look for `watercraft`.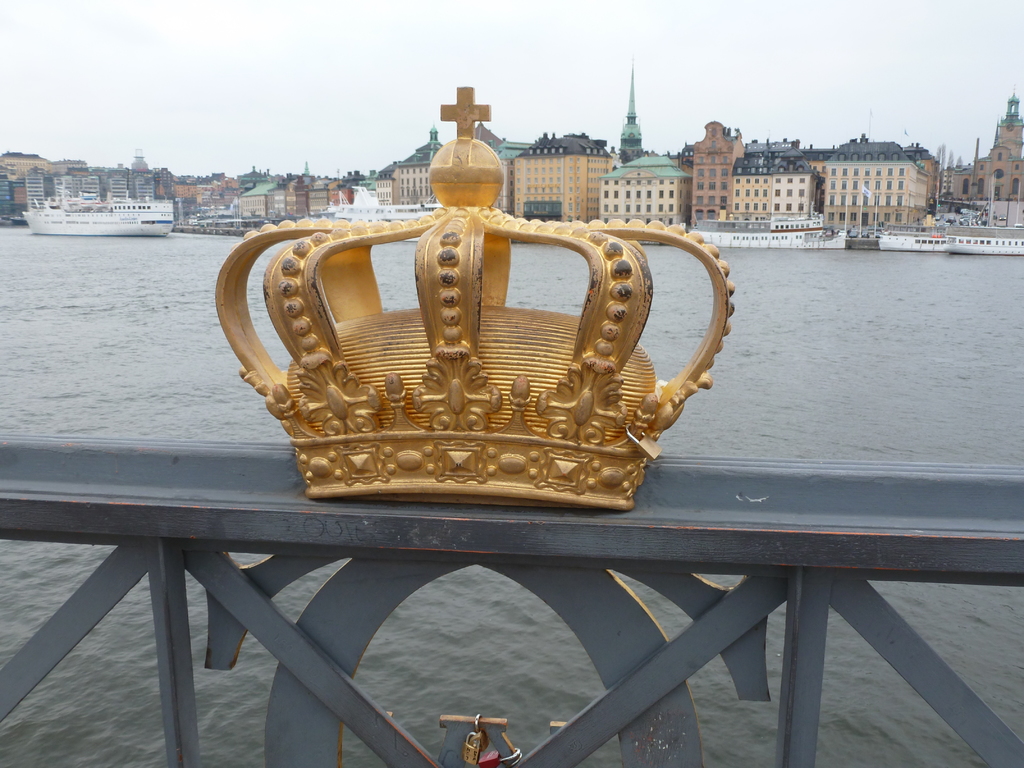
Found: {"left": 701, "top": 230, "right": 853, "bottom": 252}.
